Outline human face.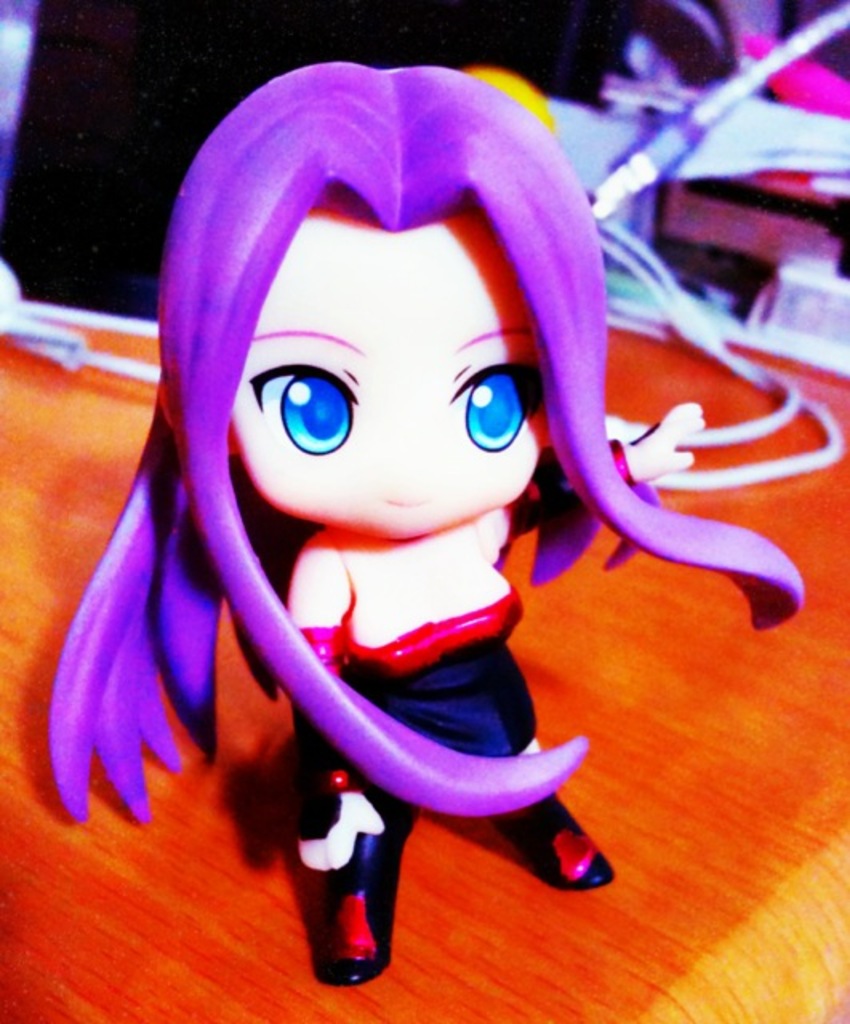
Outline: box(224, 190, 546, 546).
